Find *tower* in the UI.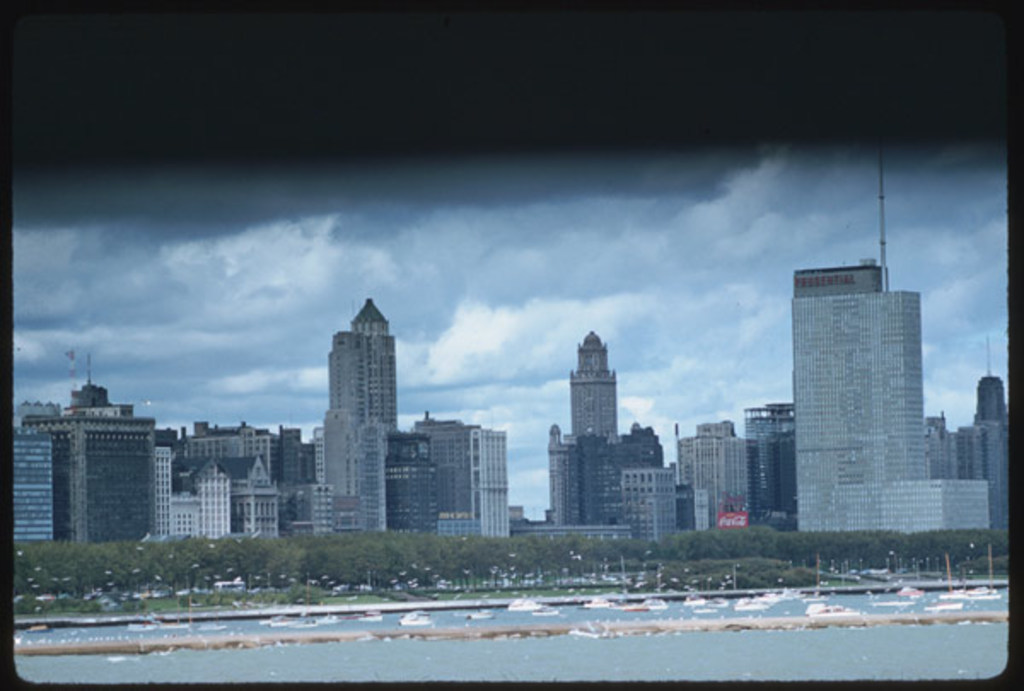
UI element at <region>300, 283, 416, 510</region>.
